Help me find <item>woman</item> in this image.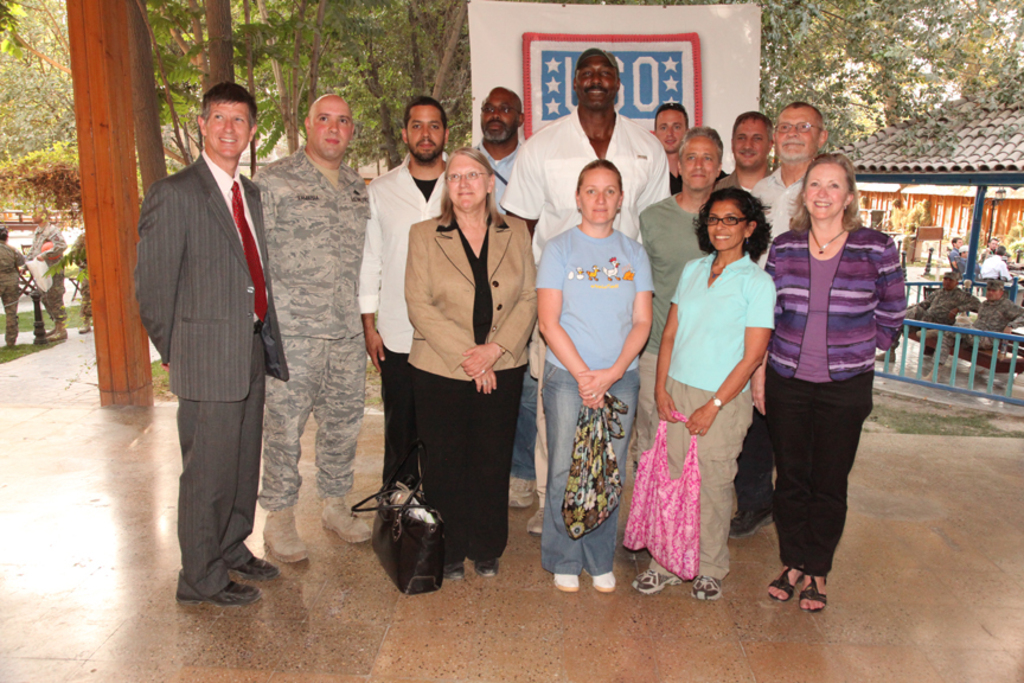
Found it: [left=626, top=191, right=773, bottom=604].
